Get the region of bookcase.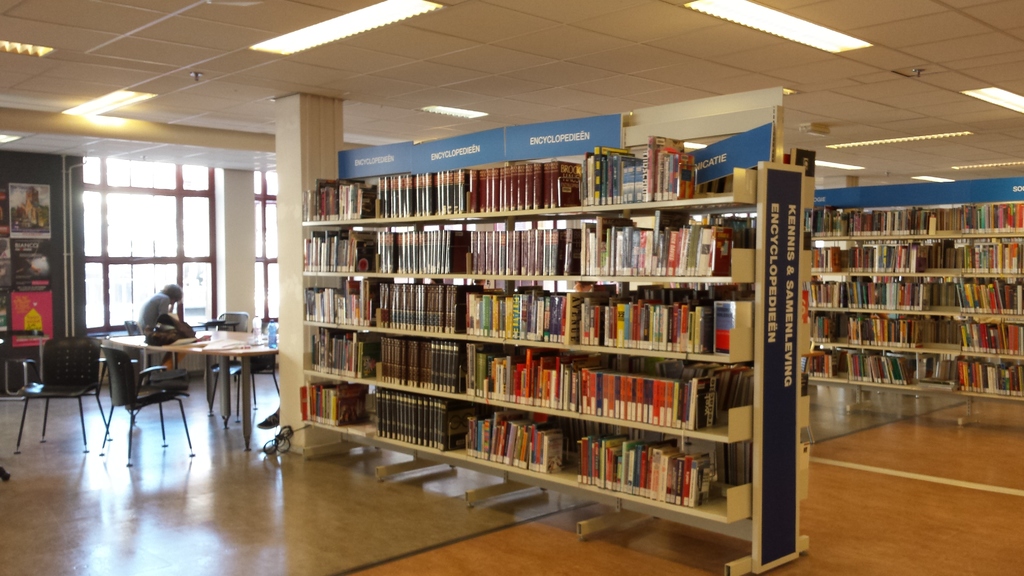
locate(299, 92, 780, 573).
